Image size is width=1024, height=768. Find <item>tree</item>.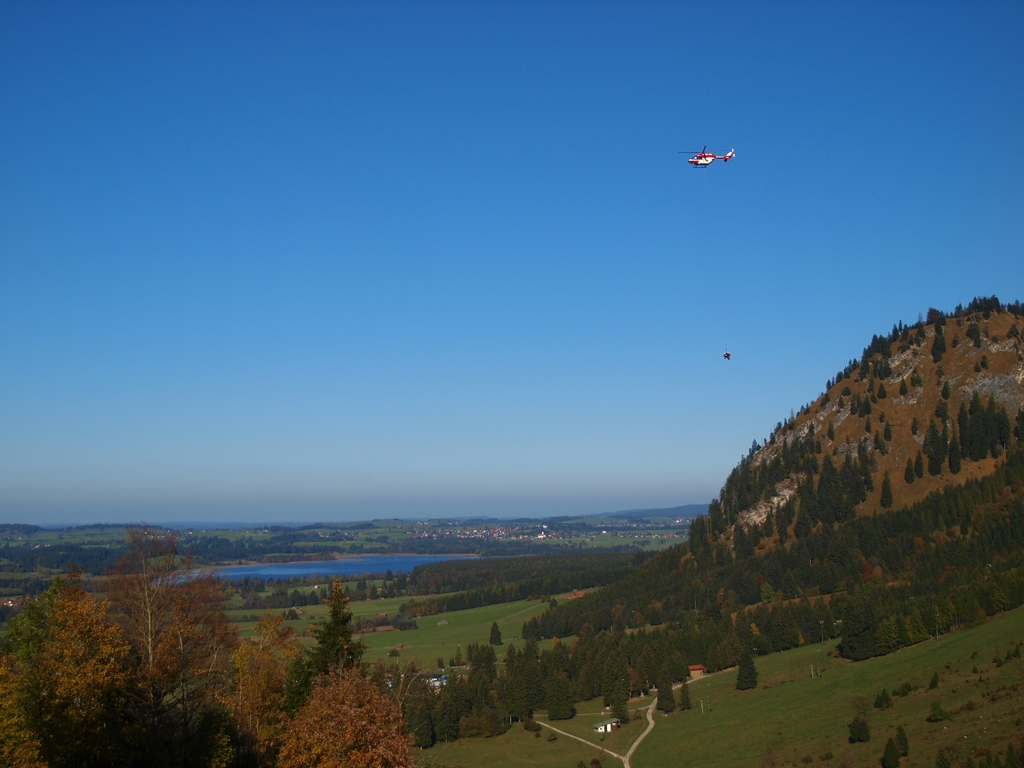
846/715/871/742.
